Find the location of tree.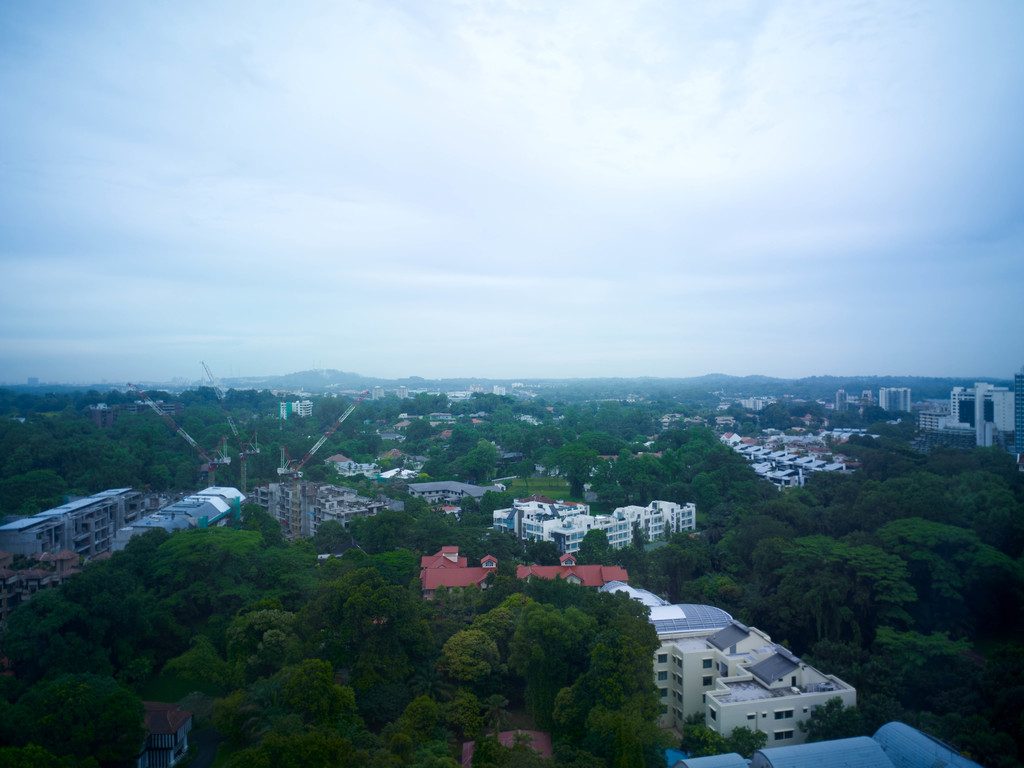
Location: <region>366, 550, 432, 581</region>.
